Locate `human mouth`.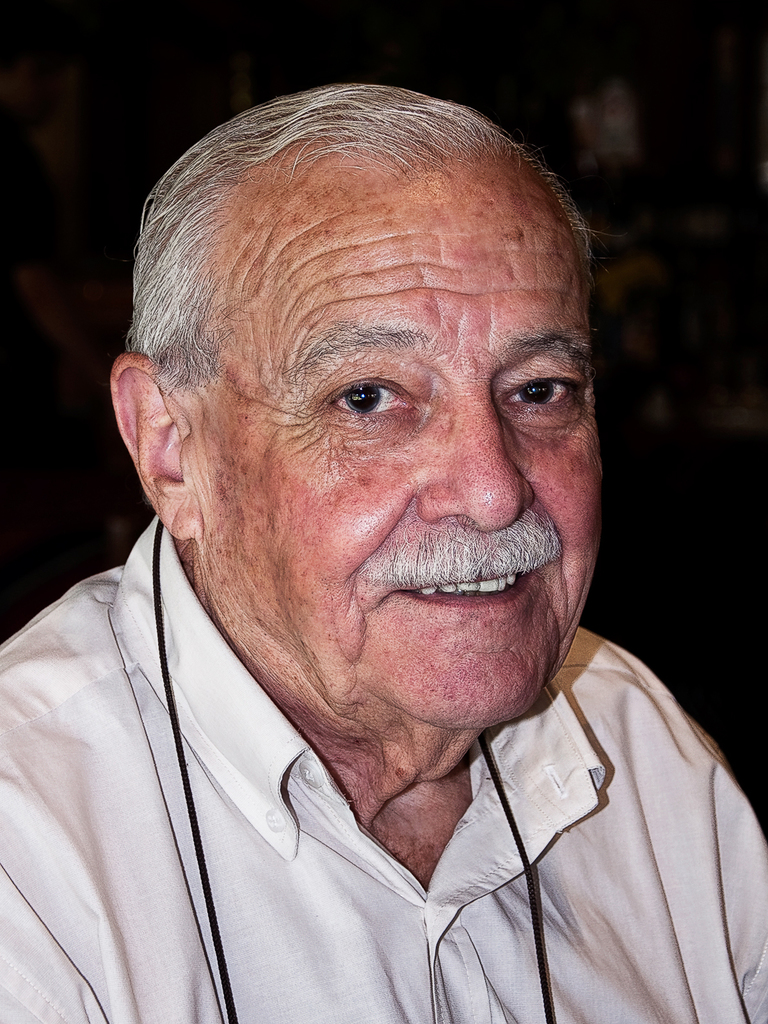
Bounding box: {"left": 358, "top": 535, "right": 561, "bottom": 618}.
